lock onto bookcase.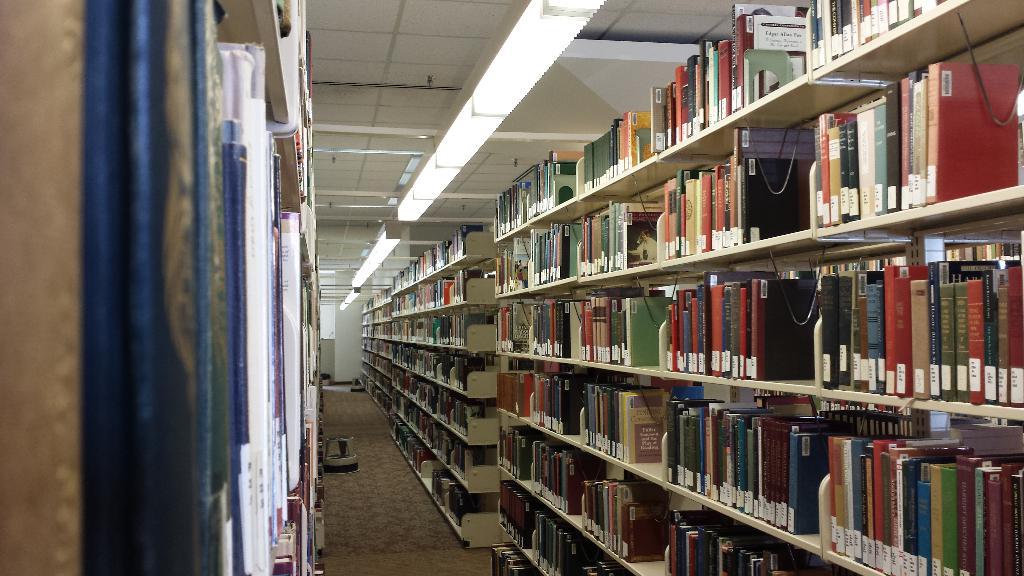
Locked: <bbox>360, 214, 495, 539</bbox>.
